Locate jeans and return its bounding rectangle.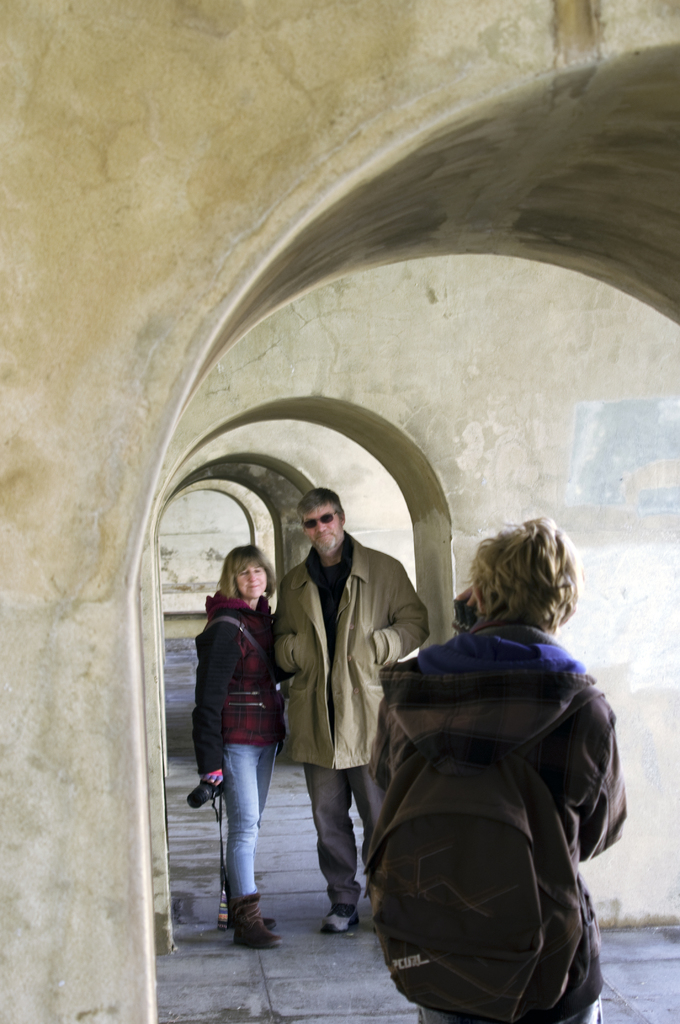
[300, 764, 388, 906].
